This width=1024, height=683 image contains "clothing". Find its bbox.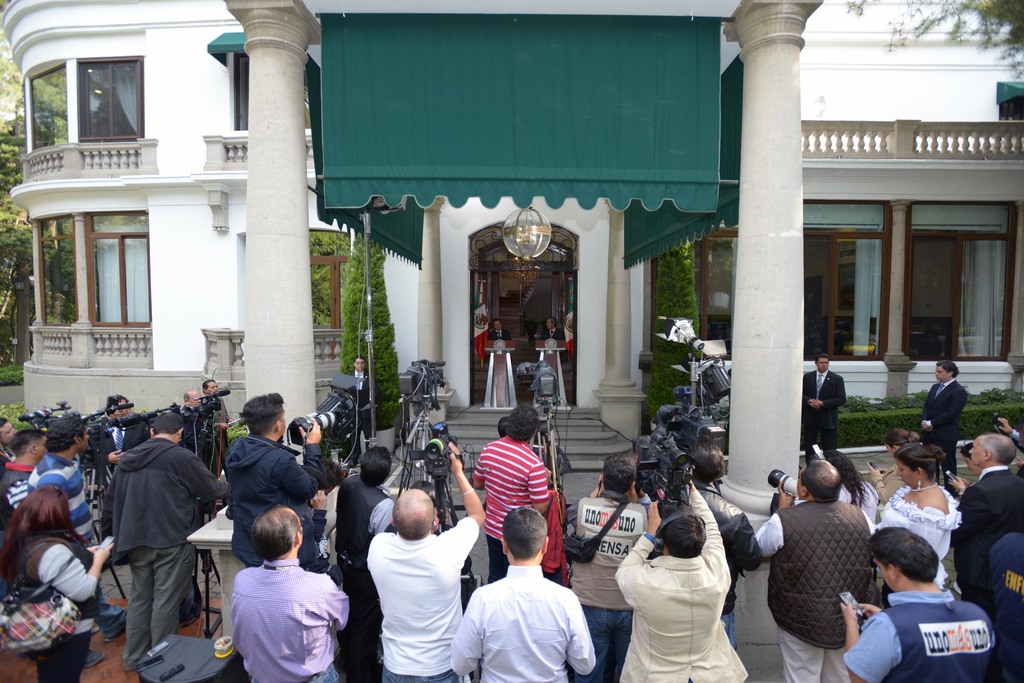
584/604/632/679.
